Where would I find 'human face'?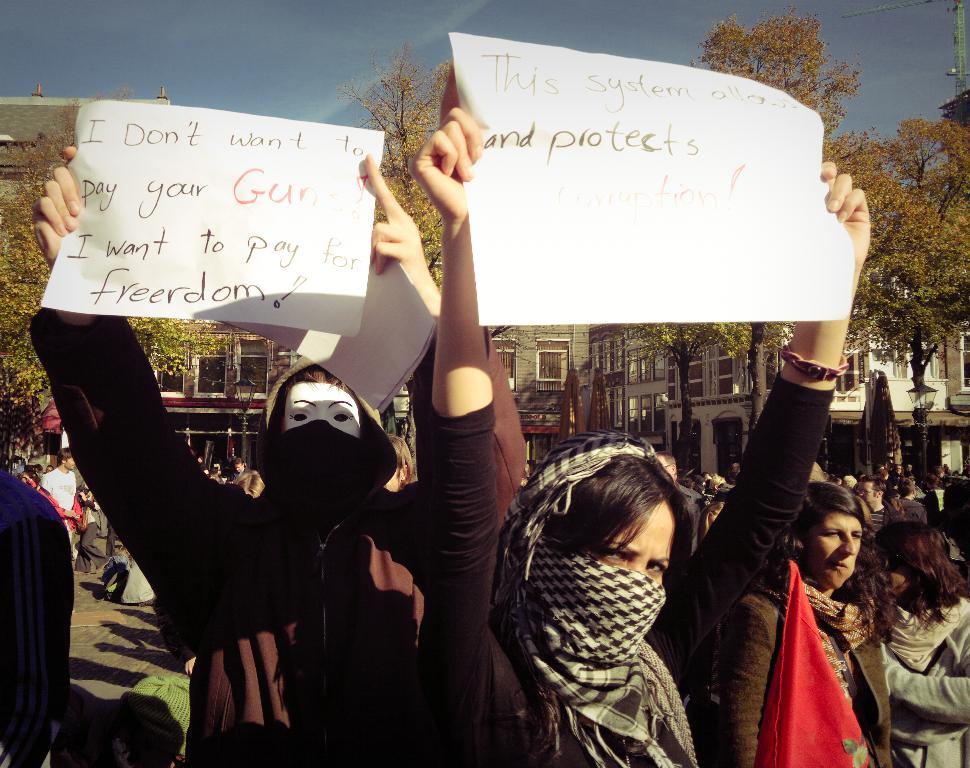
At locate(880, 552, 931, 604).
